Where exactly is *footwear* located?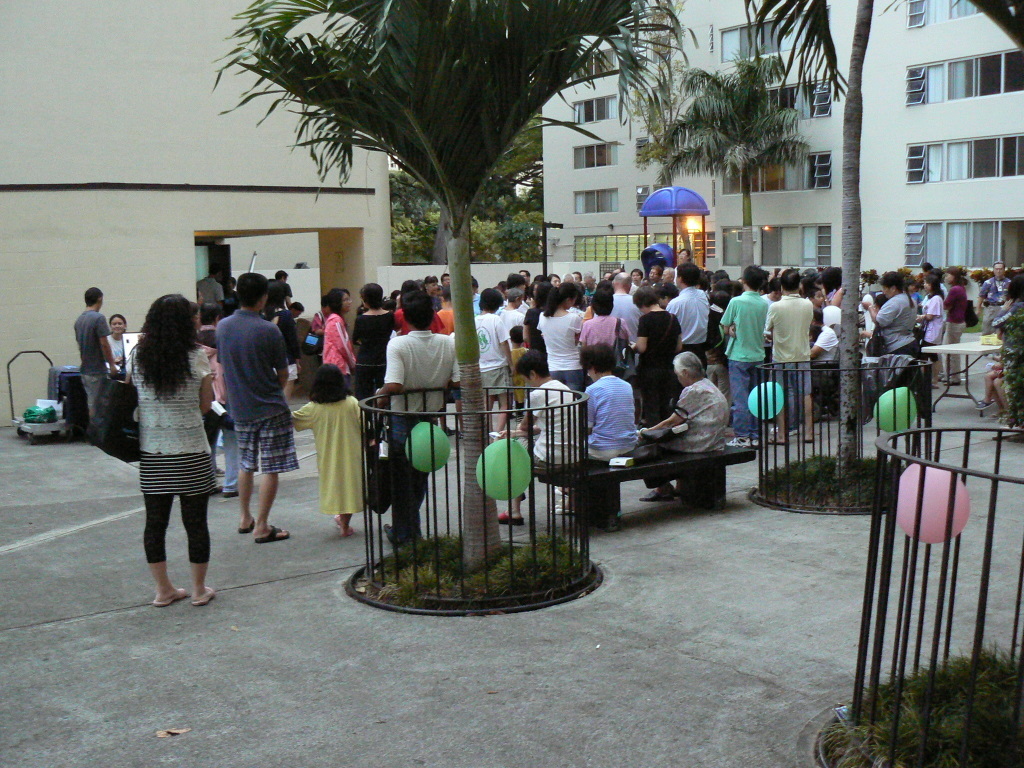
Its bounding box is 187, 590, 212, 606.
